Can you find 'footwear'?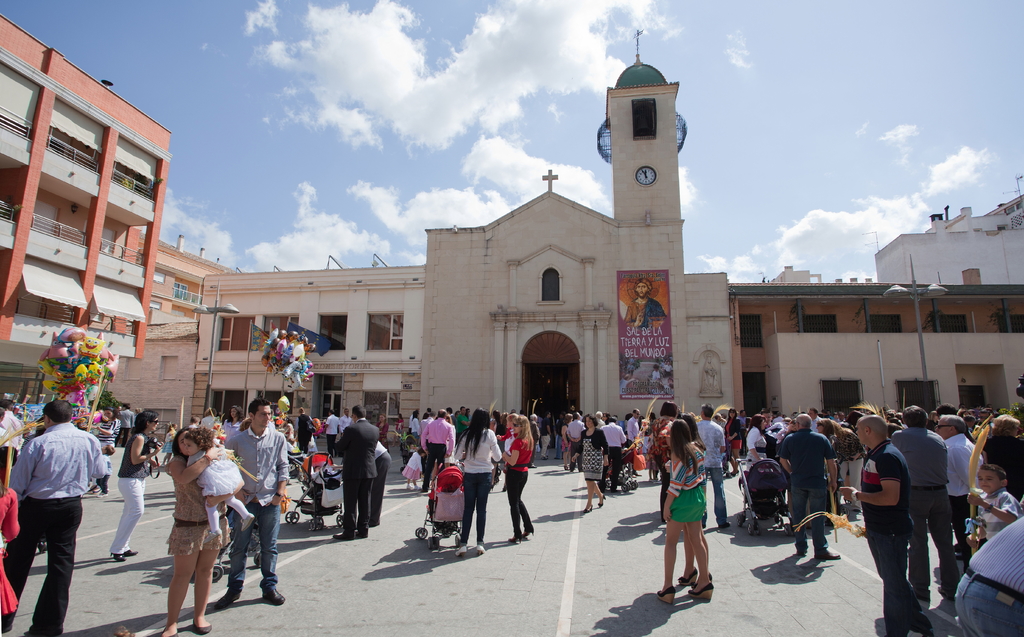
Yes, bounding box: bbox=[360, 526, 368, 539].
